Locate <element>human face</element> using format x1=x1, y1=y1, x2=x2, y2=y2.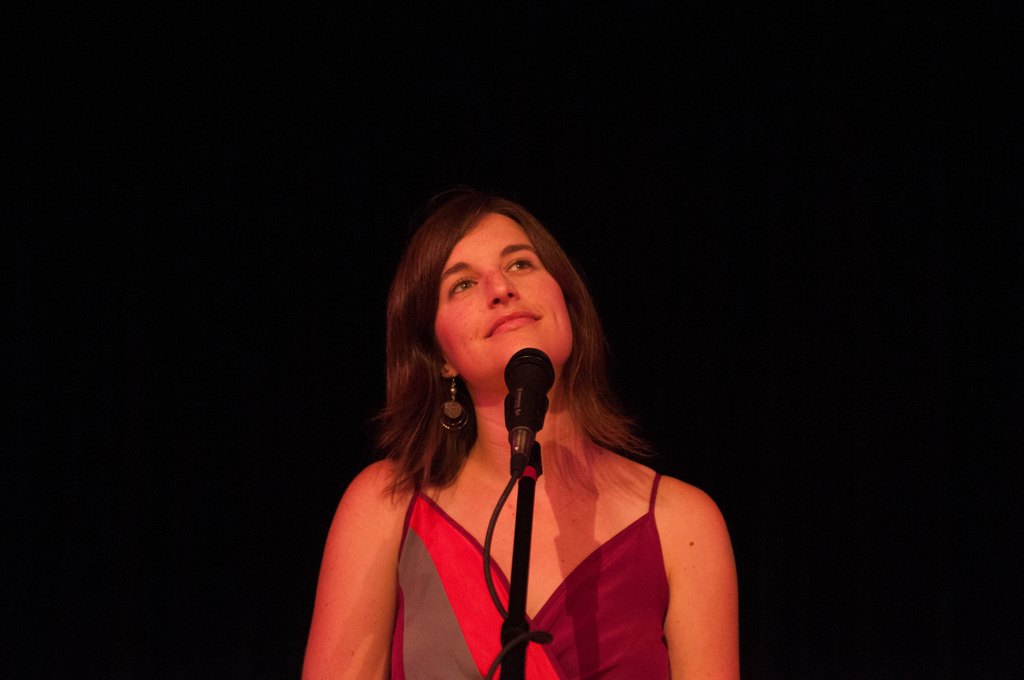
x1=434, y1=211, x2=573, y2=371.
